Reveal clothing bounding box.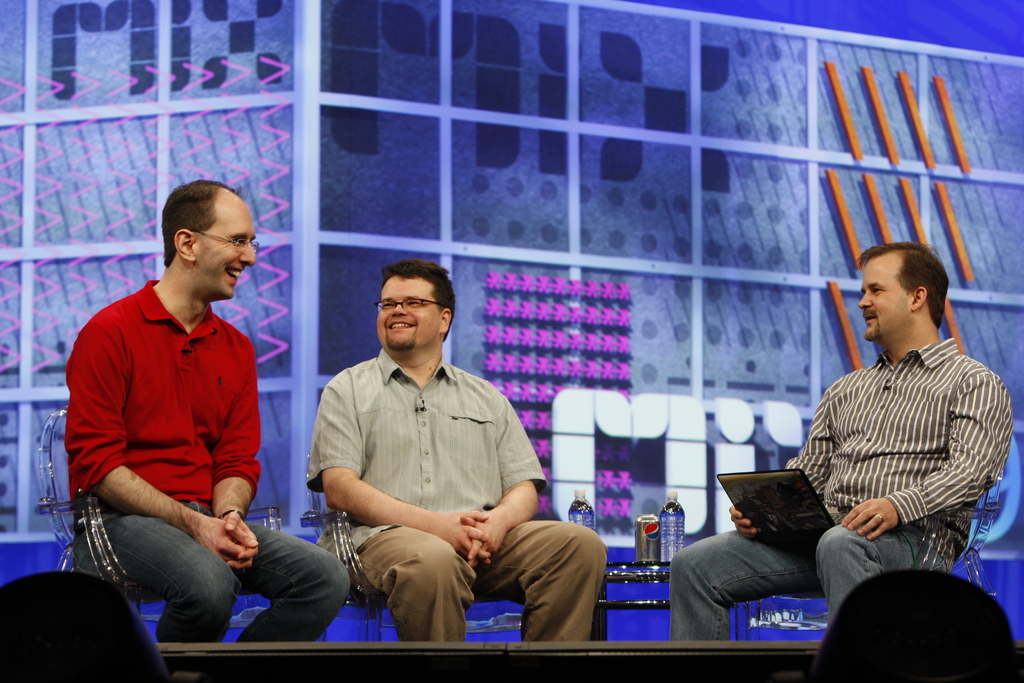
Revealed: <box>304,346,609,643</box>.
